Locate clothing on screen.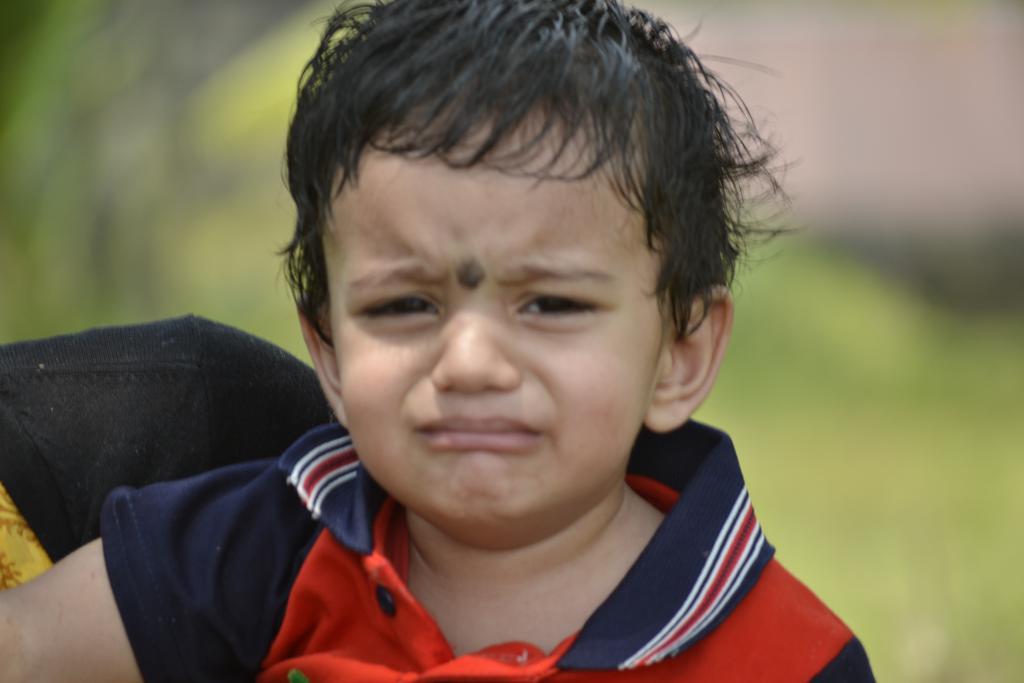
On screen at [0,313,342,582].
